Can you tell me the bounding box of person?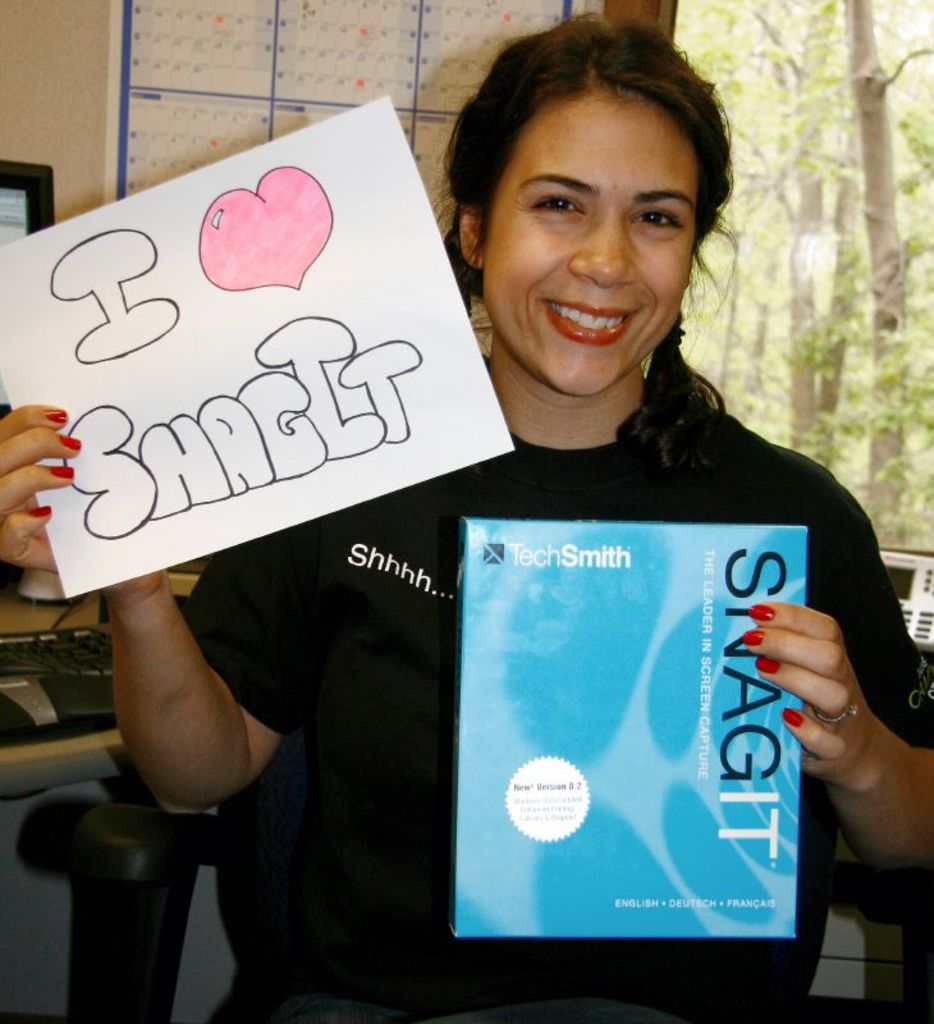
{"x1": 0, "y1": 0, "x2": 933, "y2": 1023}.
